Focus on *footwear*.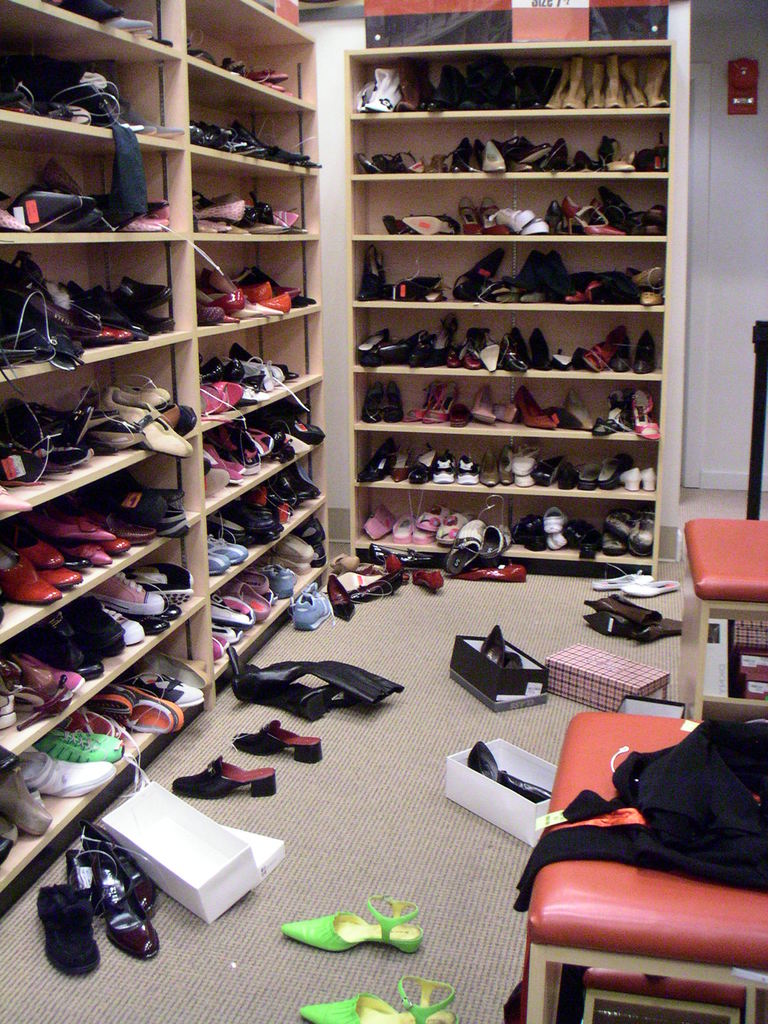
Focused at pyautogui.locateOnScreen(464, 743, 550, 801).
